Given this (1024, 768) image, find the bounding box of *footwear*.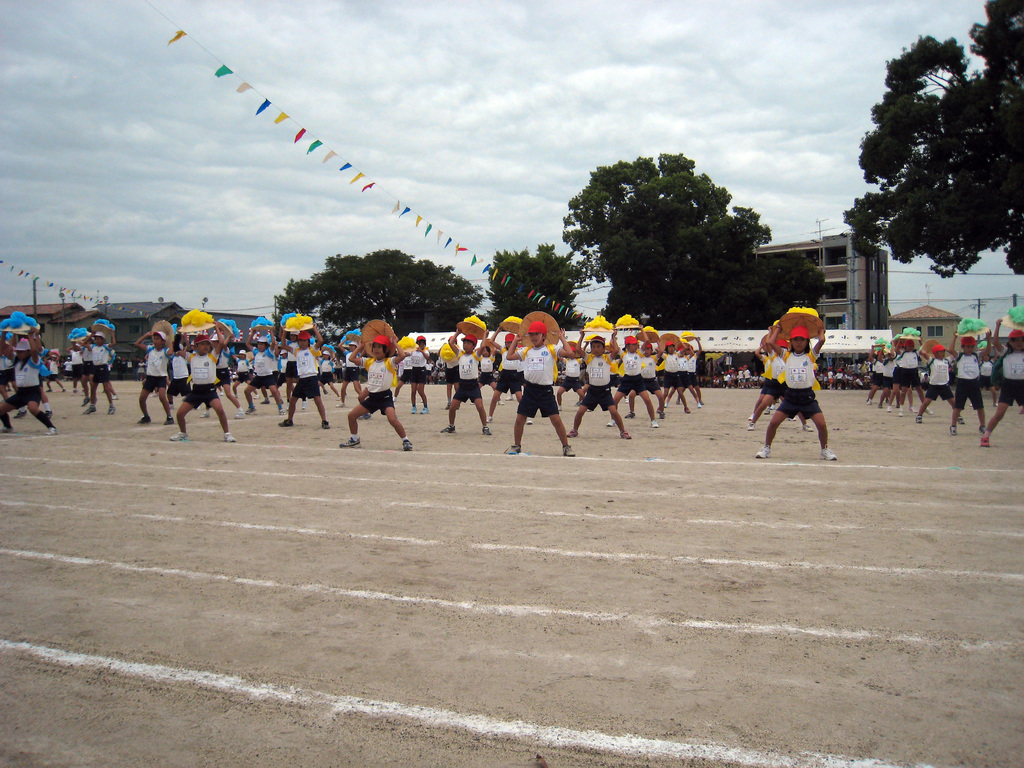
region(483, 426, 491, 438).
